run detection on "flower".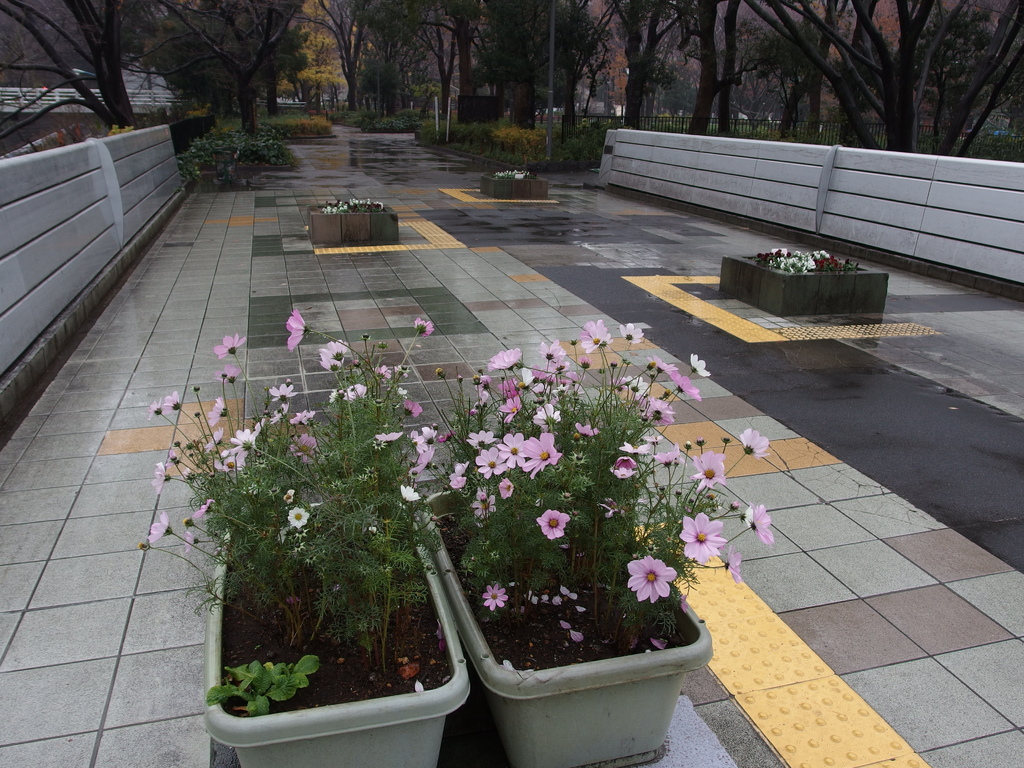
Result: box(689, 445, 732, 493).
